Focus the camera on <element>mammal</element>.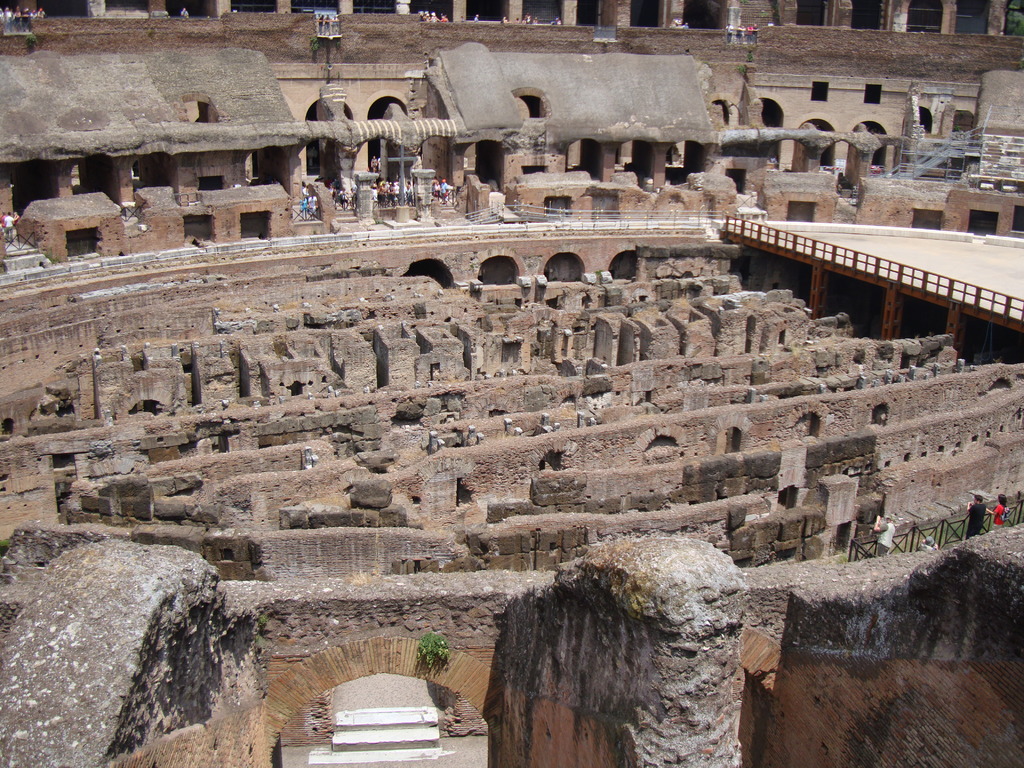
Focus region: select_region(305, 194, 314, 219).
